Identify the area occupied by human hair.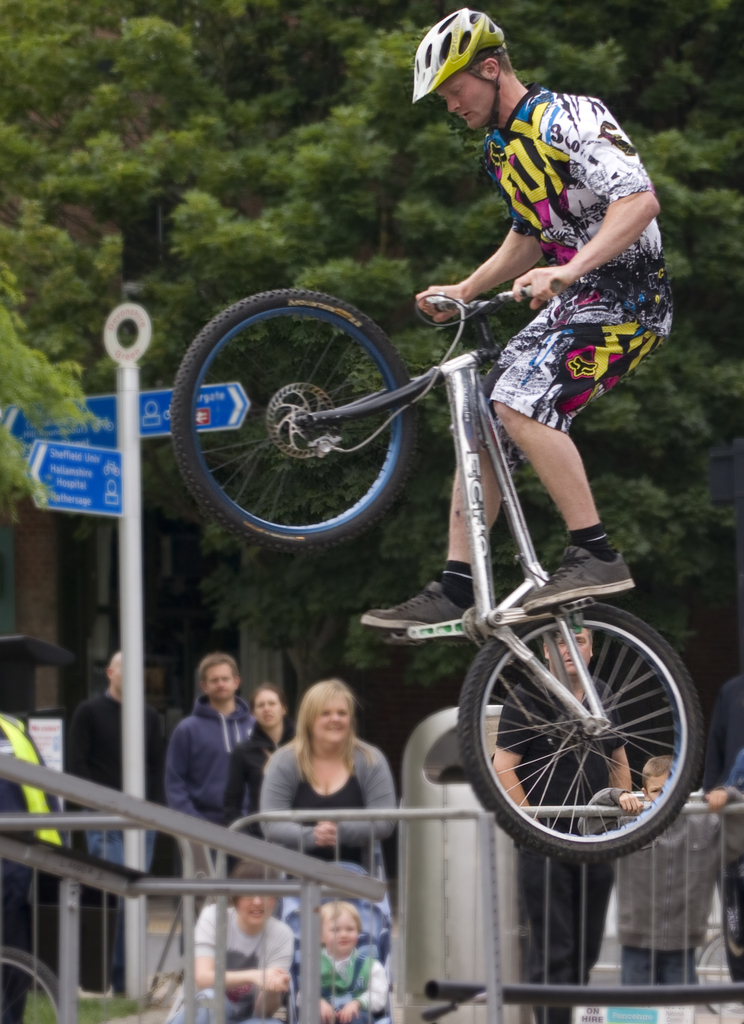
Area: x1=254 y1=681 x2=283 y2=718.
